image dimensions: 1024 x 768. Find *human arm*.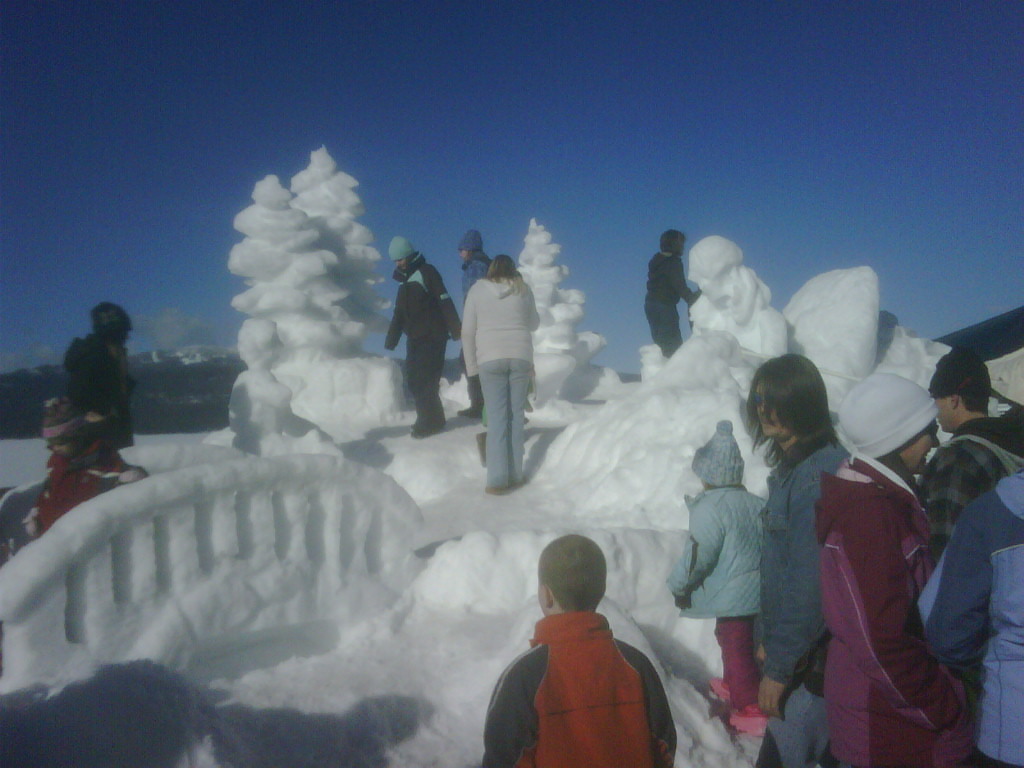
[left=670, top=257, right=696, bottom=305].
